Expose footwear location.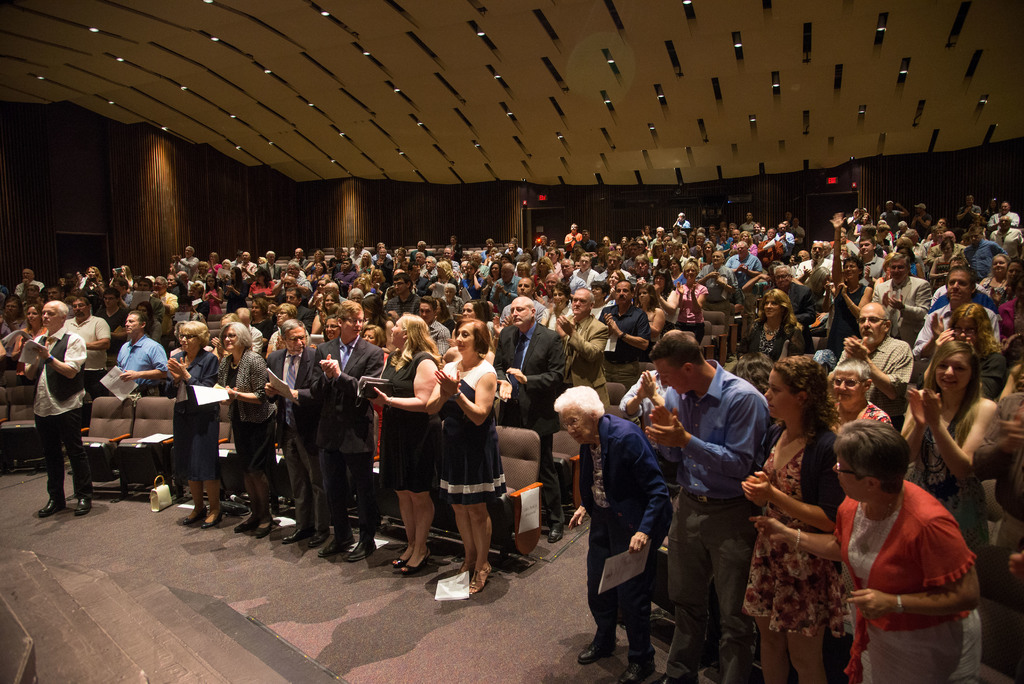
Exposed at (x1=545, y1=525, x2=563, y2=542).
